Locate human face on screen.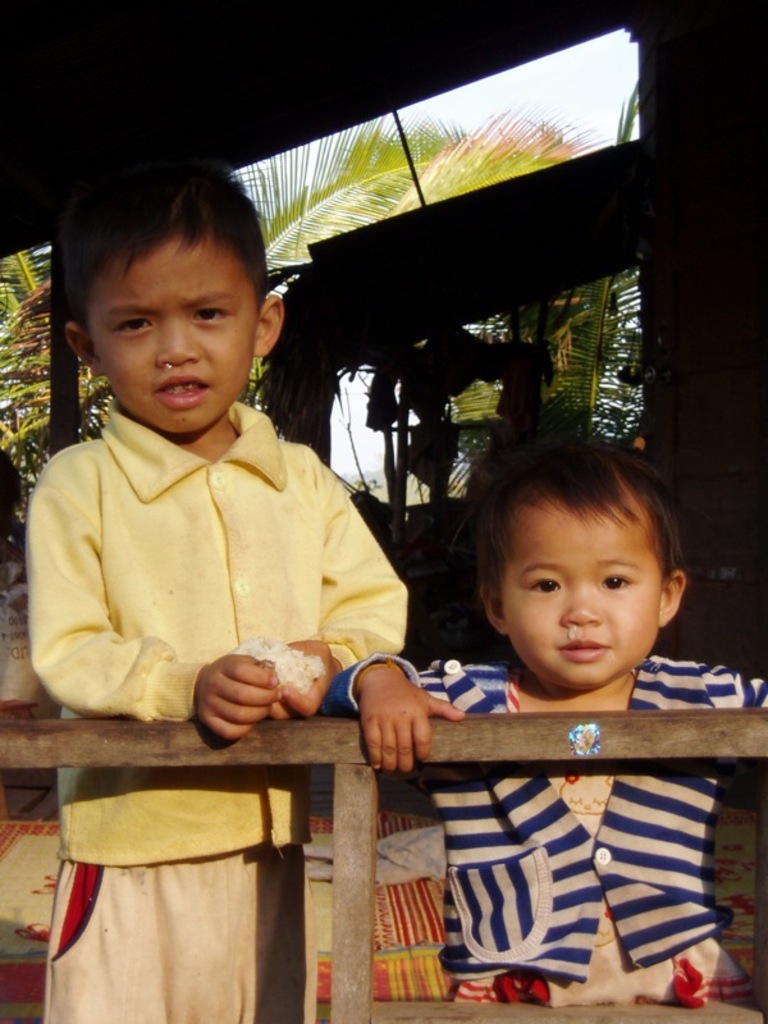
On screen at [left=499, top=517, right=672, bottom=681].
